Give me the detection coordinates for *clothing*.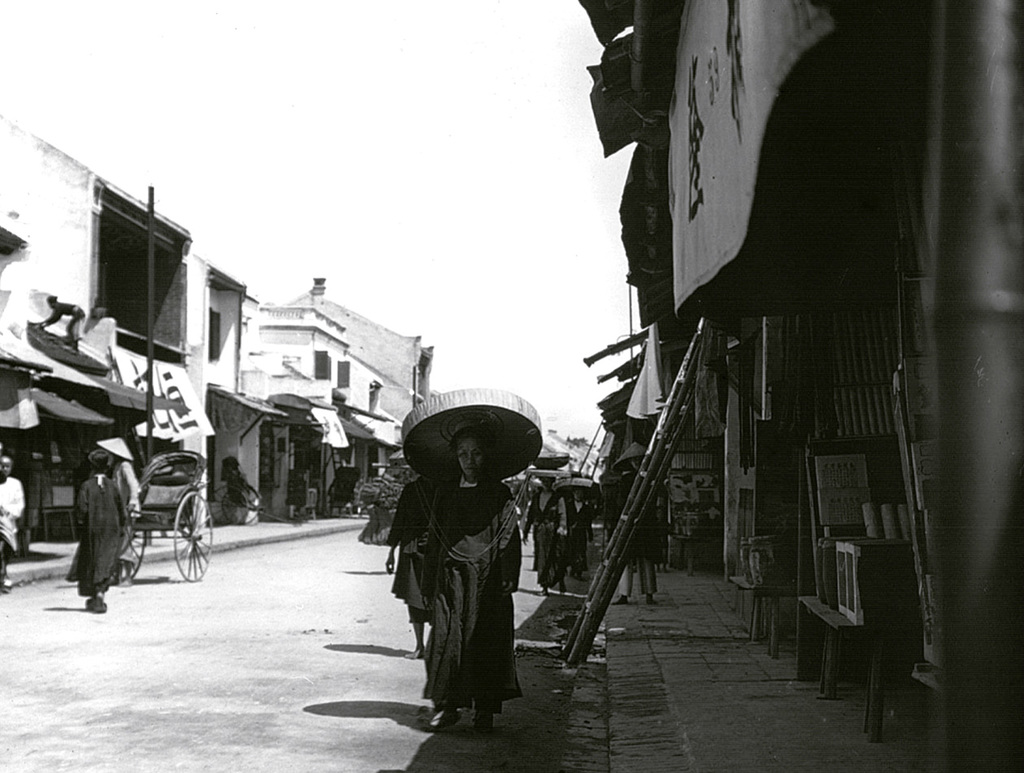
left=526, top=489, right=572, bottom=592.
